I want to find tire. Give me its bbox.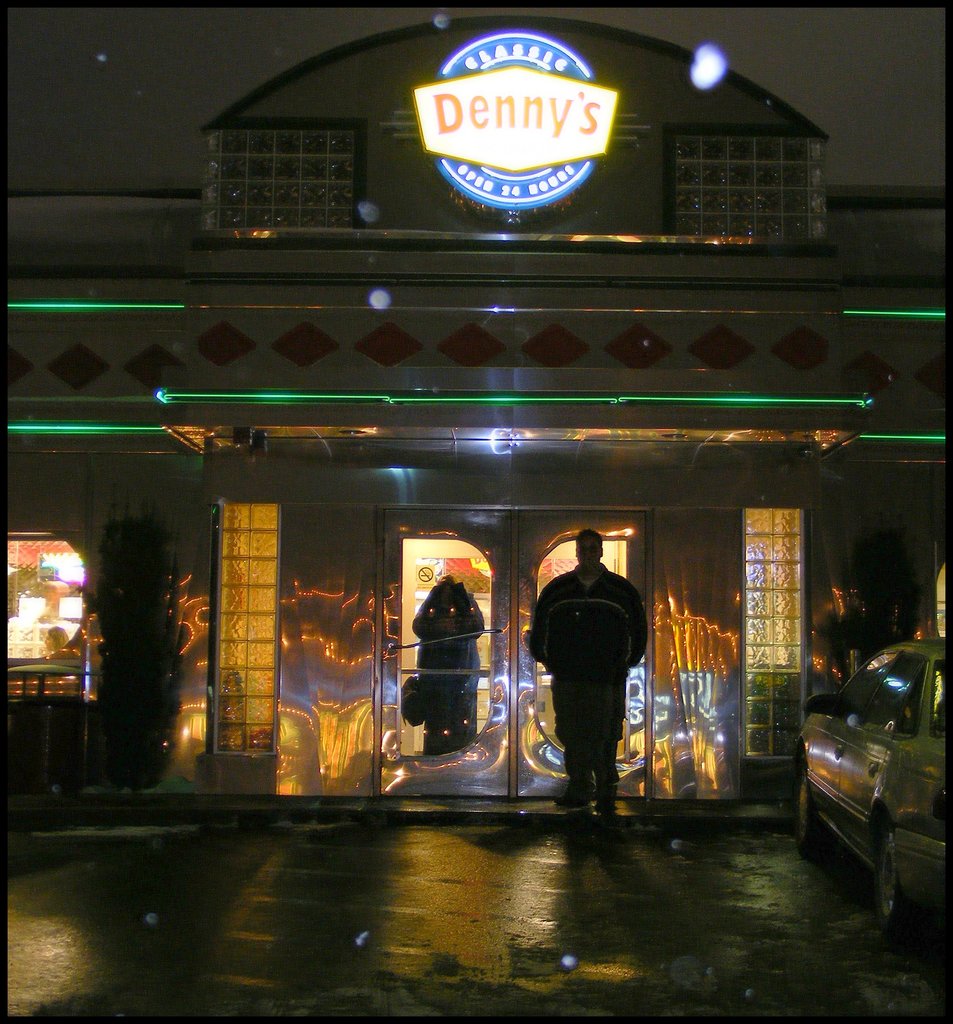
(796, 760, 831, 863).
